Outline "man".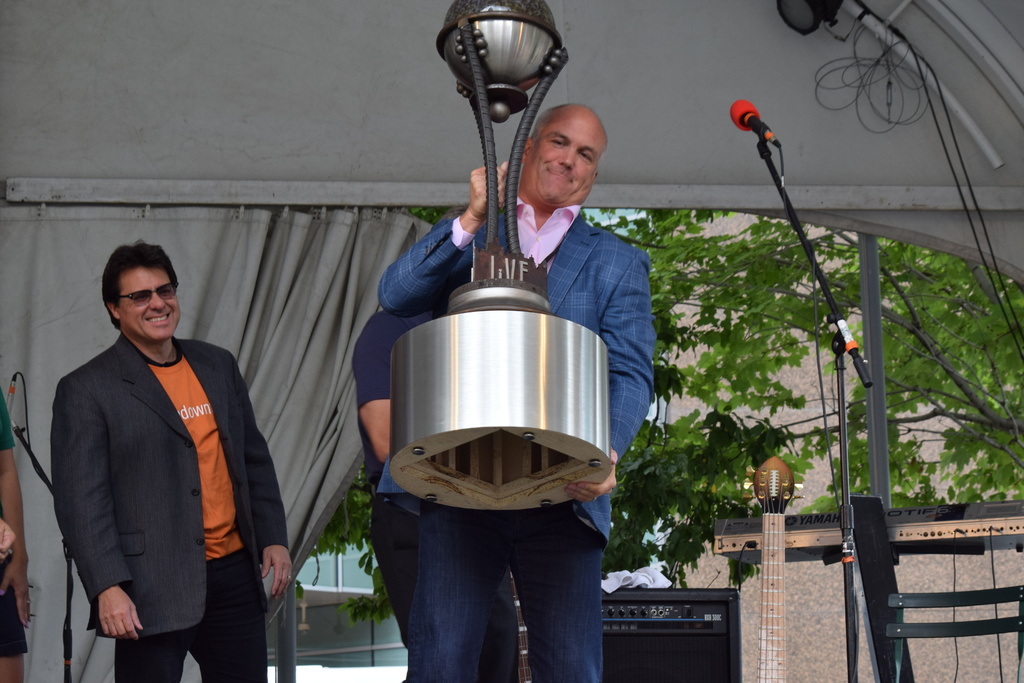
Outline: rect(373, 104, 657, 682).
